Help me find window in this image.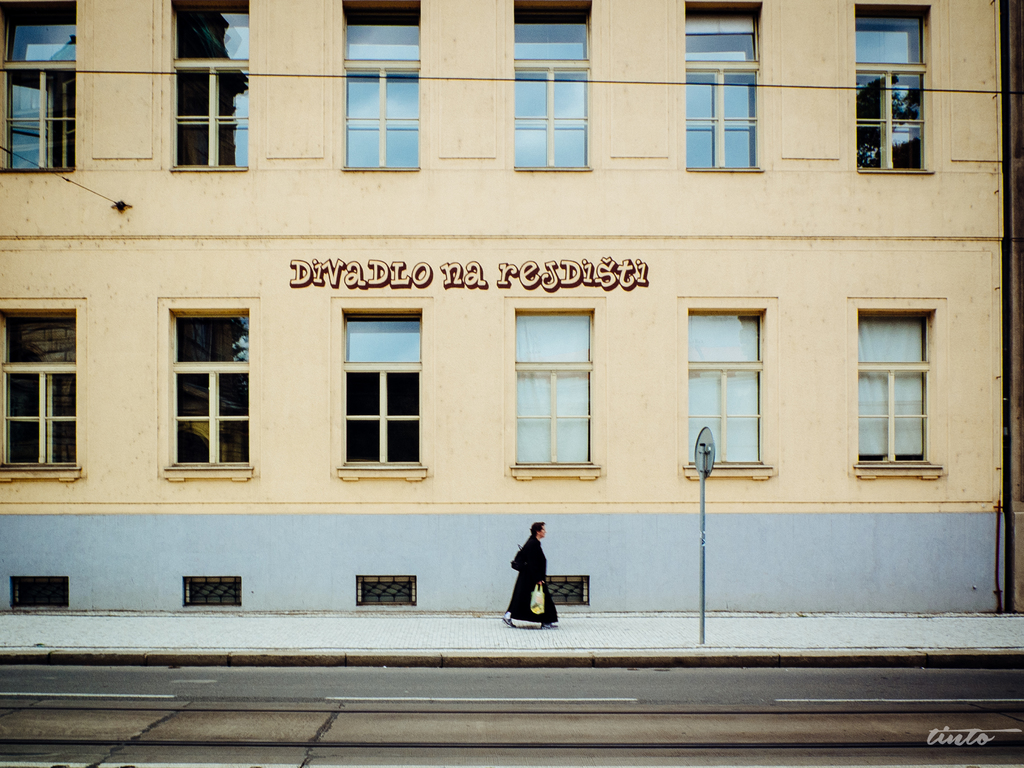
Found it: <region>169, 1, 251, 174</region>.
